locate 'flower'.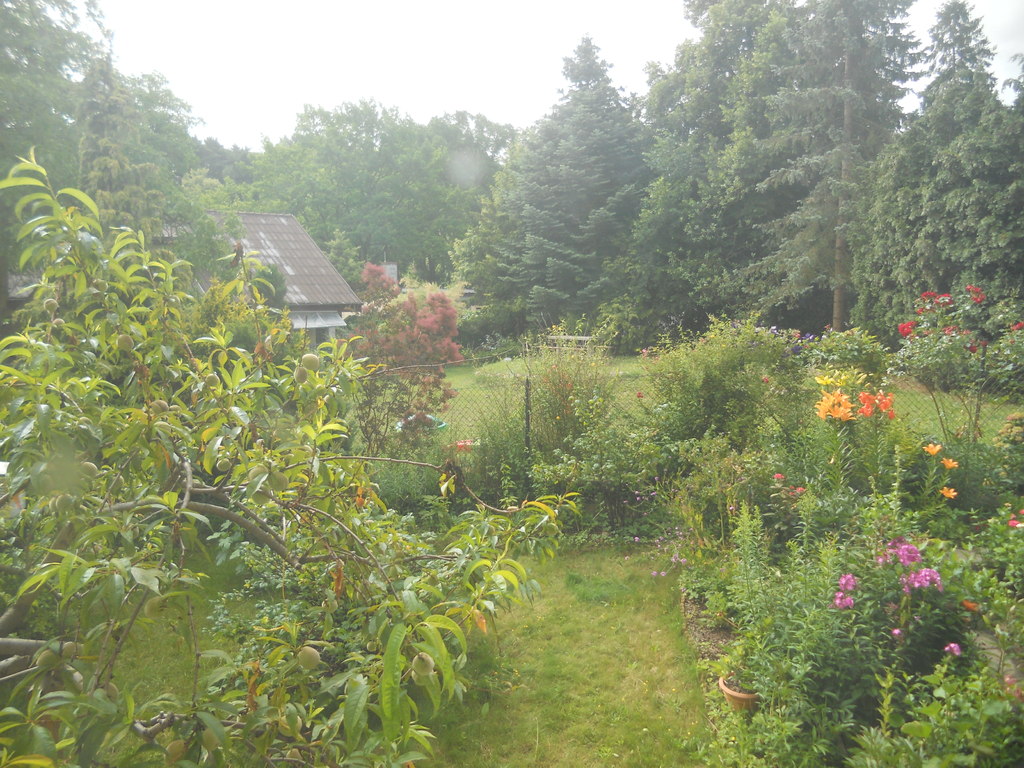
Bounding box: <bbox>897, 318, 911, 339</bbox>.
